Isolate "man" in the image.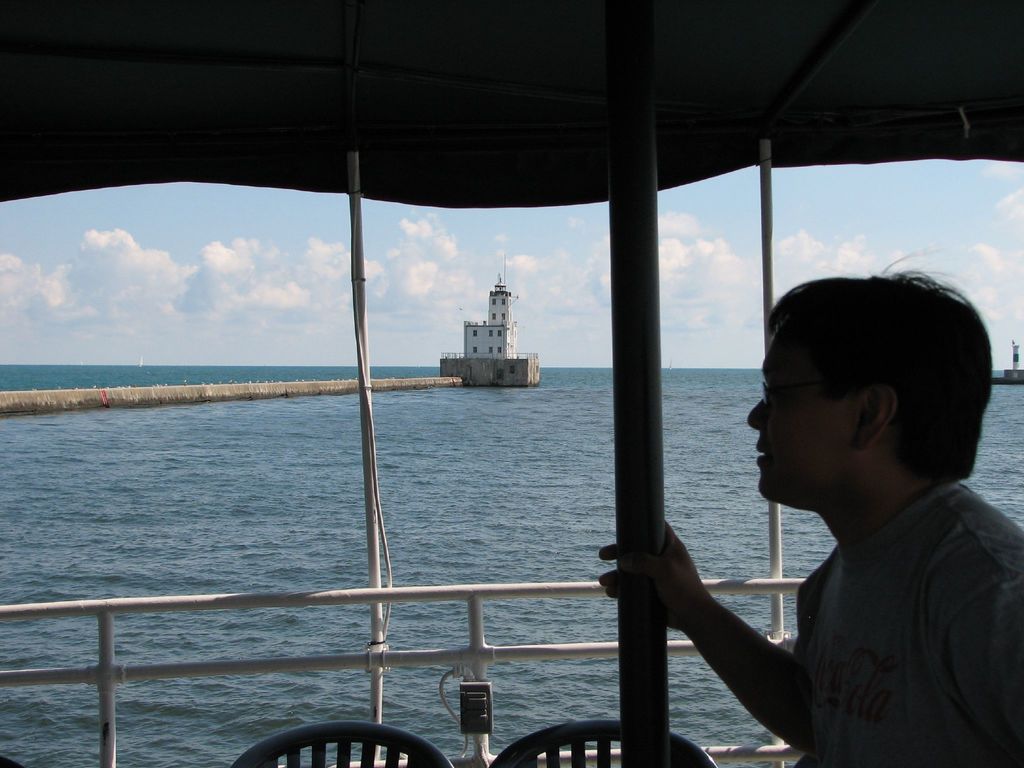
Isolated region: bbox=(674, 241, 1023, 767).
